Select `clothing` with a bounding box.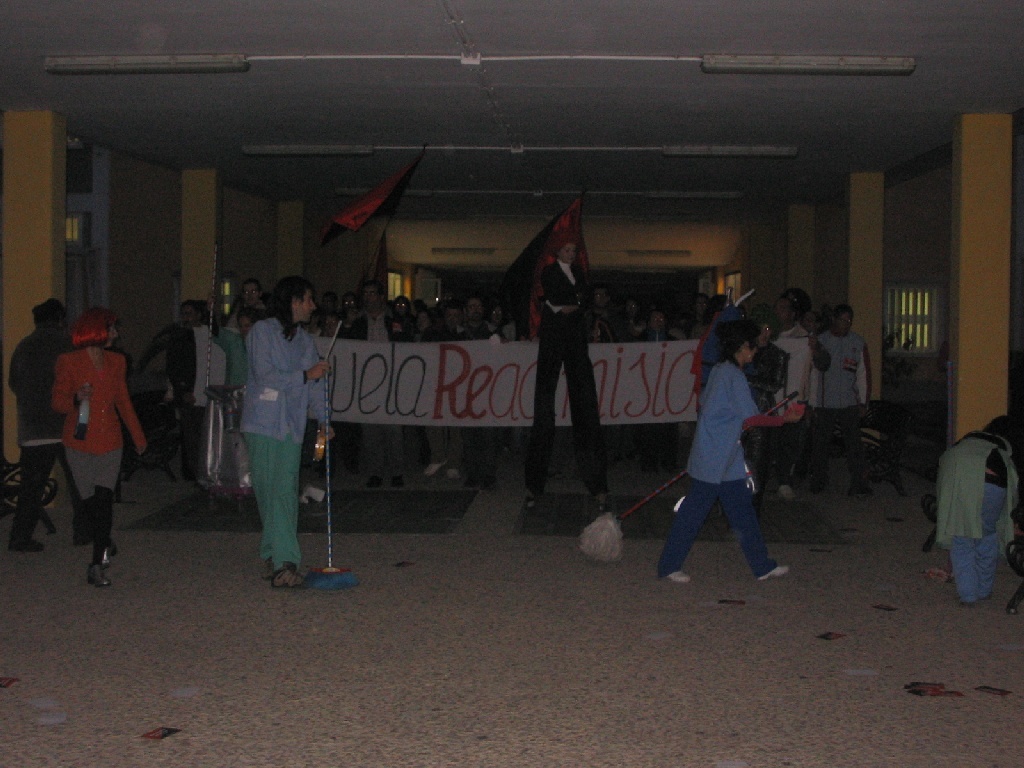
<region>221, 269, 329, 560</region>.
